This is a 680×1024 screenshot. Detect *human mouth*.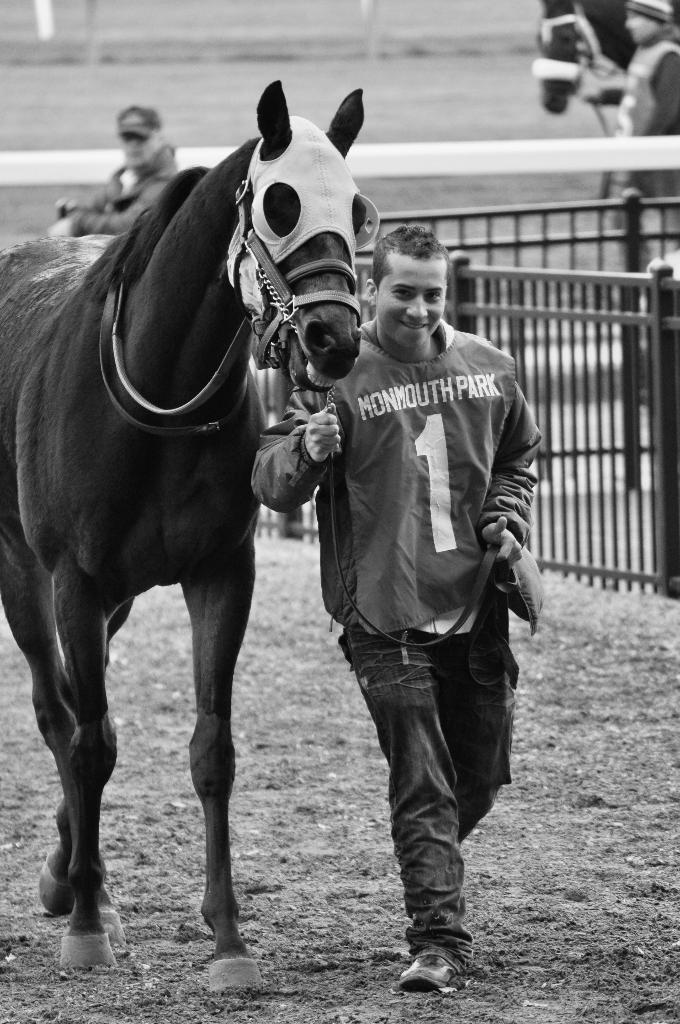
box(396, 319, 432, 332).
